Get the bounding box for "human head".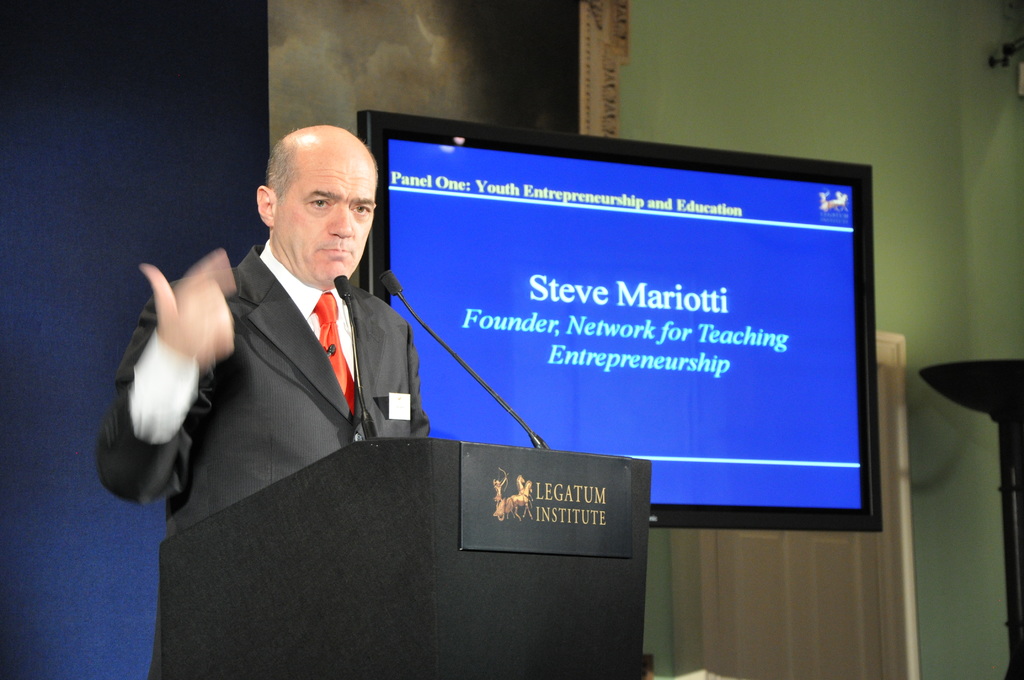
locate(246, 112, 381, 279).
